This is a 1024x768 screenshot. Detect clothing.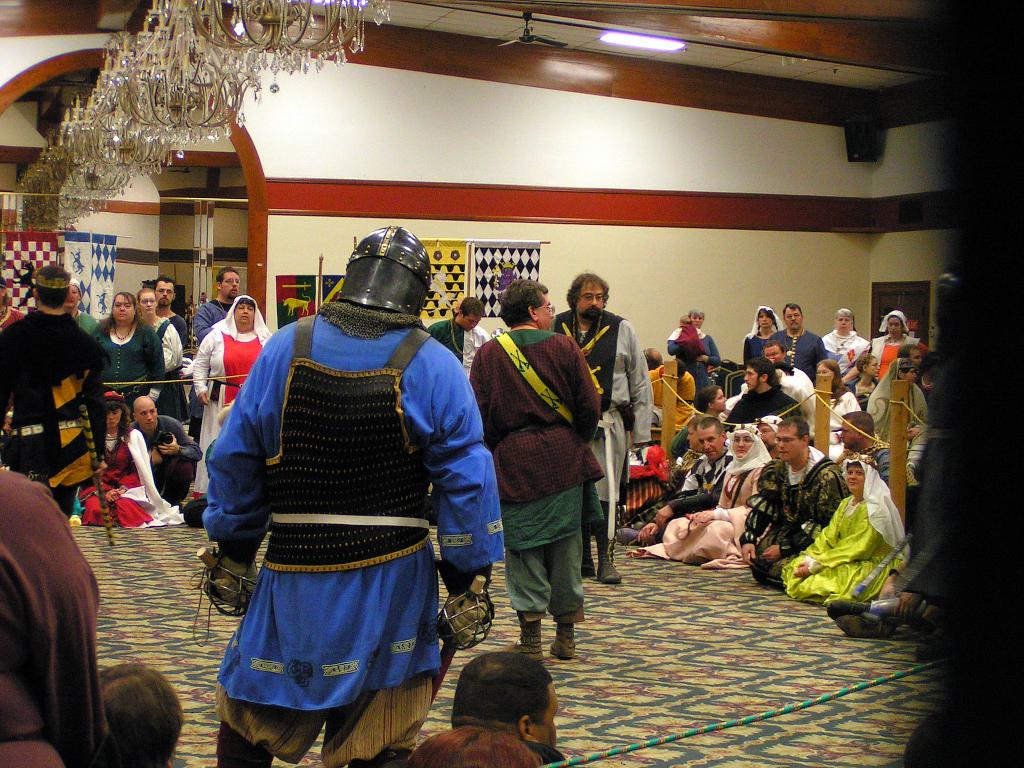
(x1=92, y1=332, x2=168, y2=437).
